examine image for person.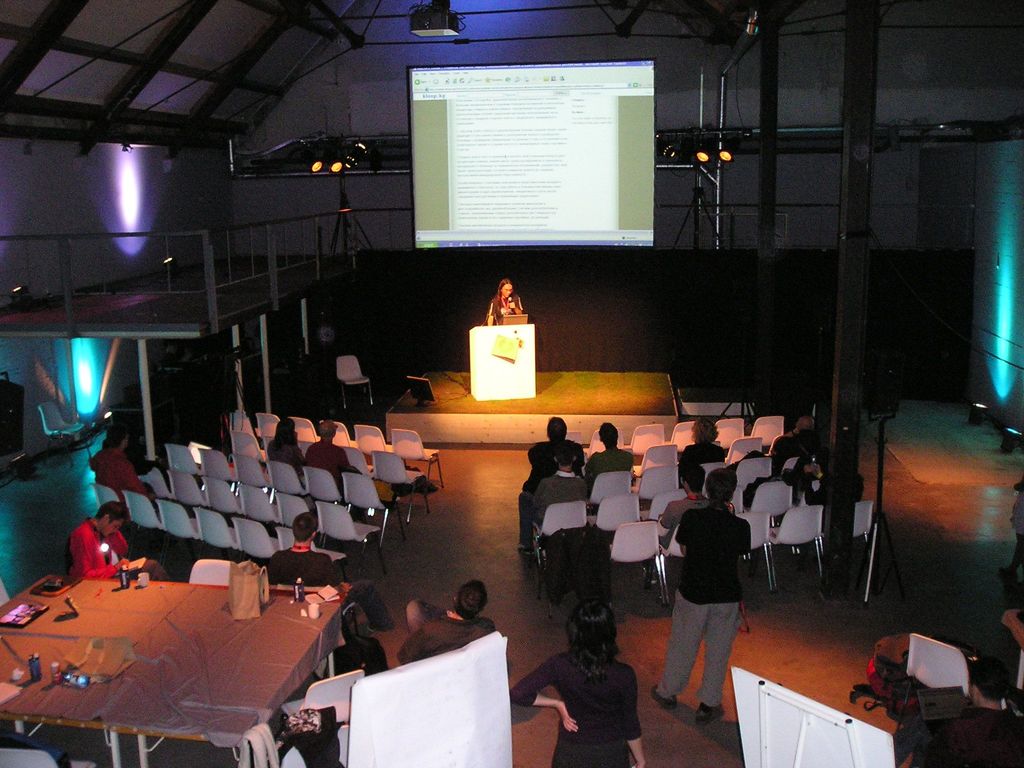
Examination result: left=483, top=280, right=533, bottom=325.
